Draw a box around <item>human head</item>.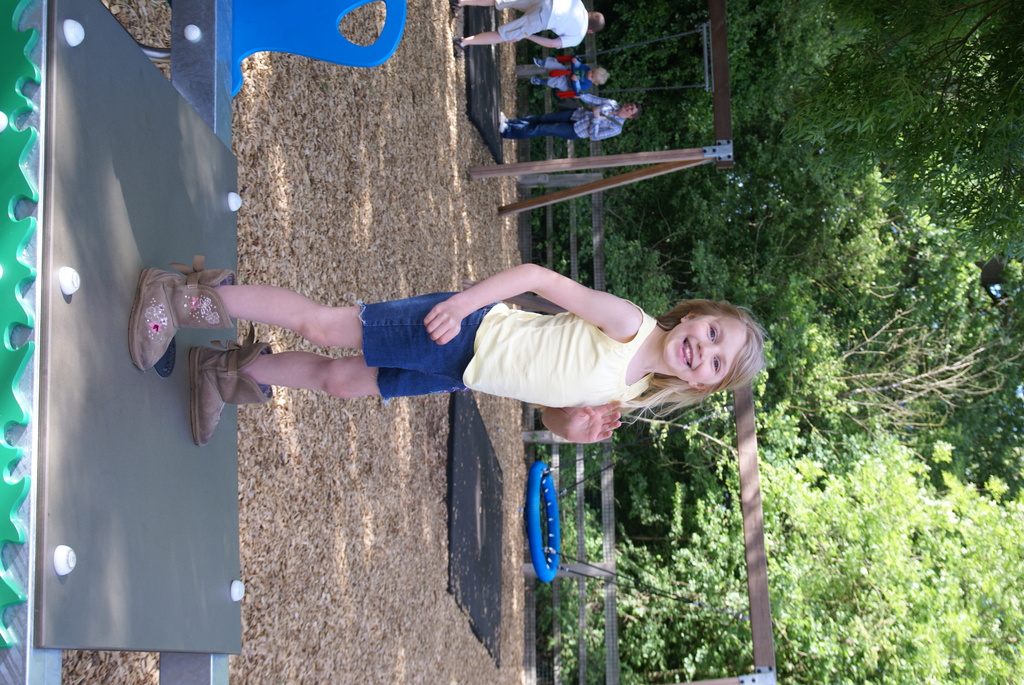
left=648, top=278, right=765, bottom=407.
